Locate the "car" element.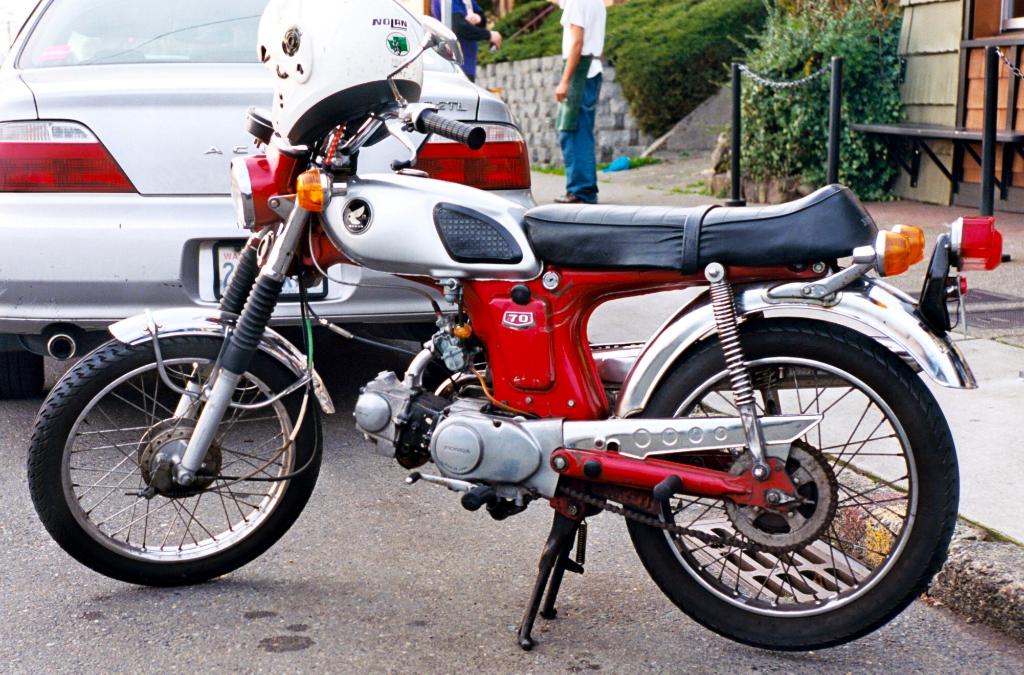
Element bbox: 0 0 537 410.
